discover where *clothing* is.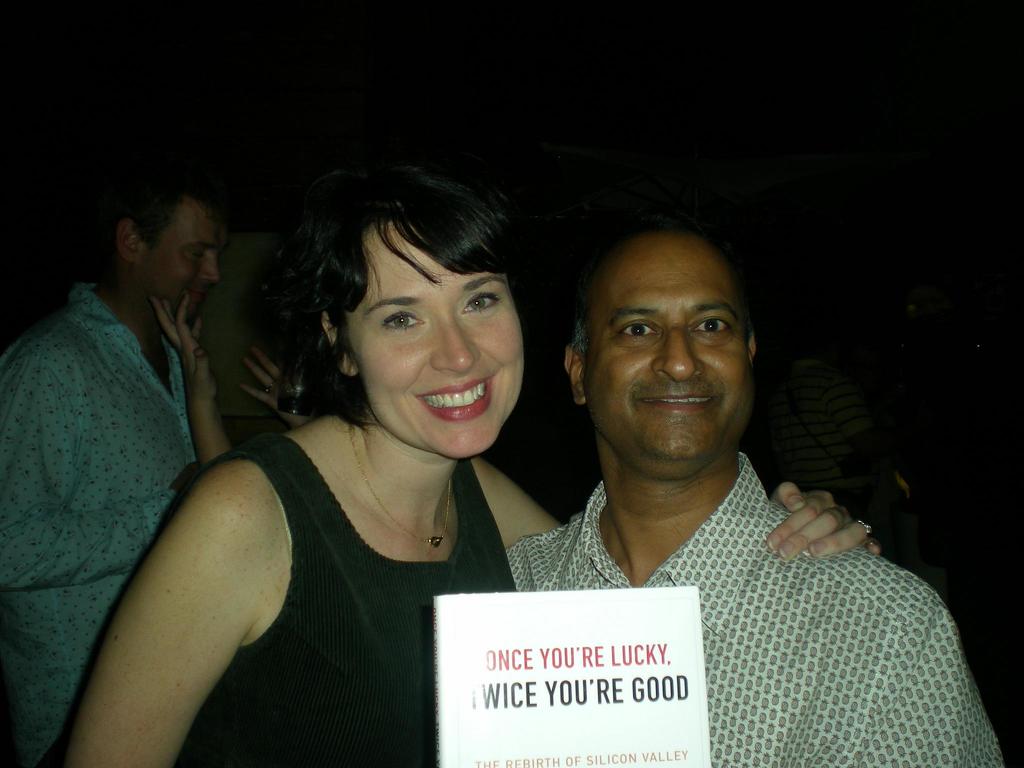
Discovered at bbox=(470, 410, 991, 755).
